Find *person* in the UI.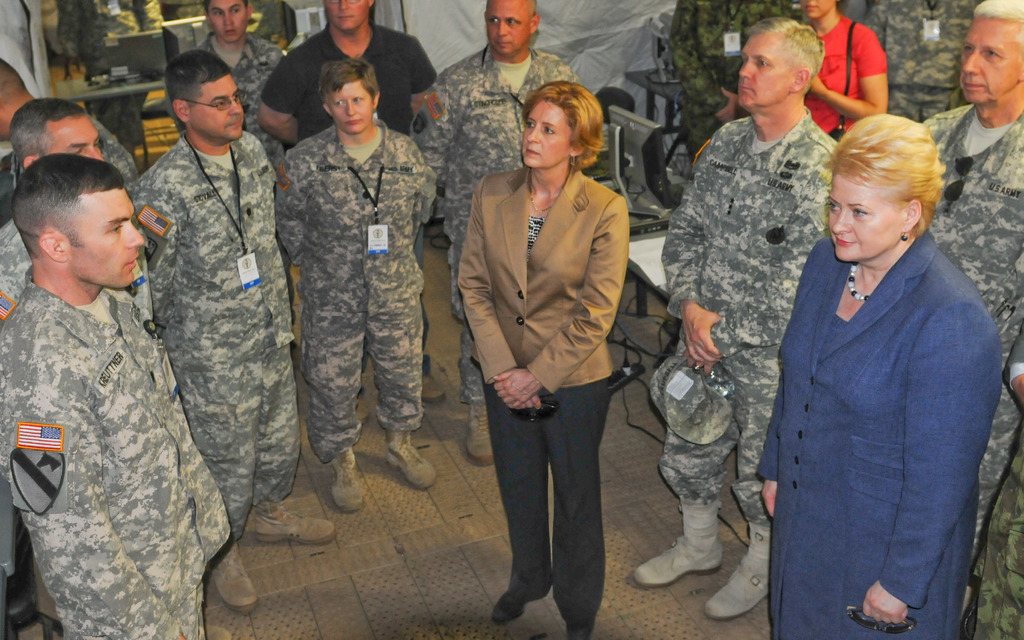
UI element at 125 49 330 531.
